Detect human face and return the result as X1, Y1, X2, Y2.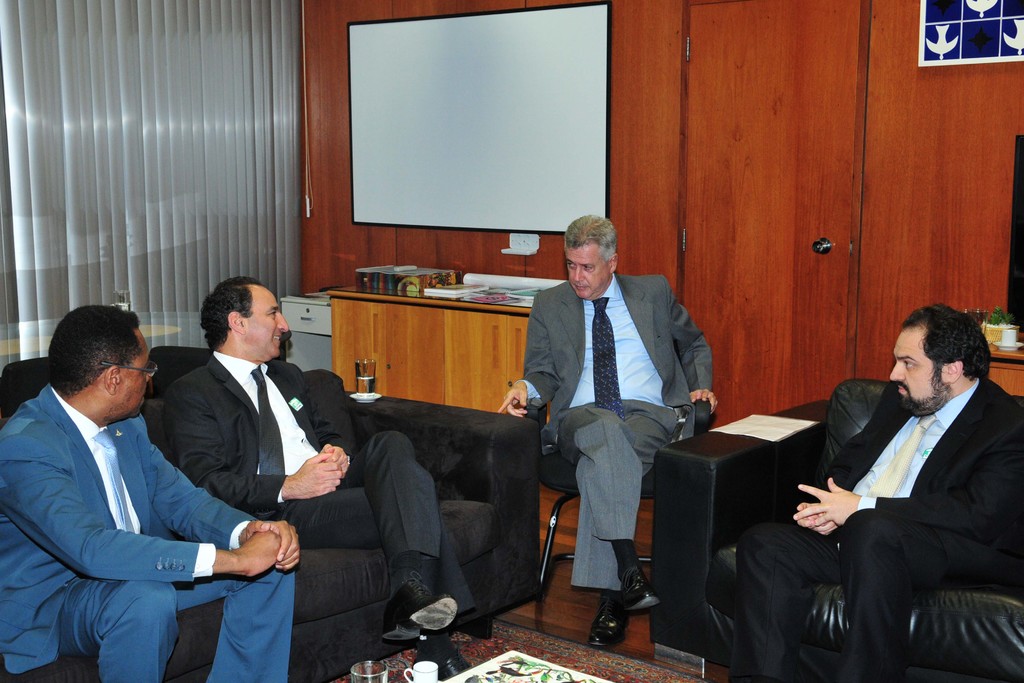
243, 288, 291, 359.
